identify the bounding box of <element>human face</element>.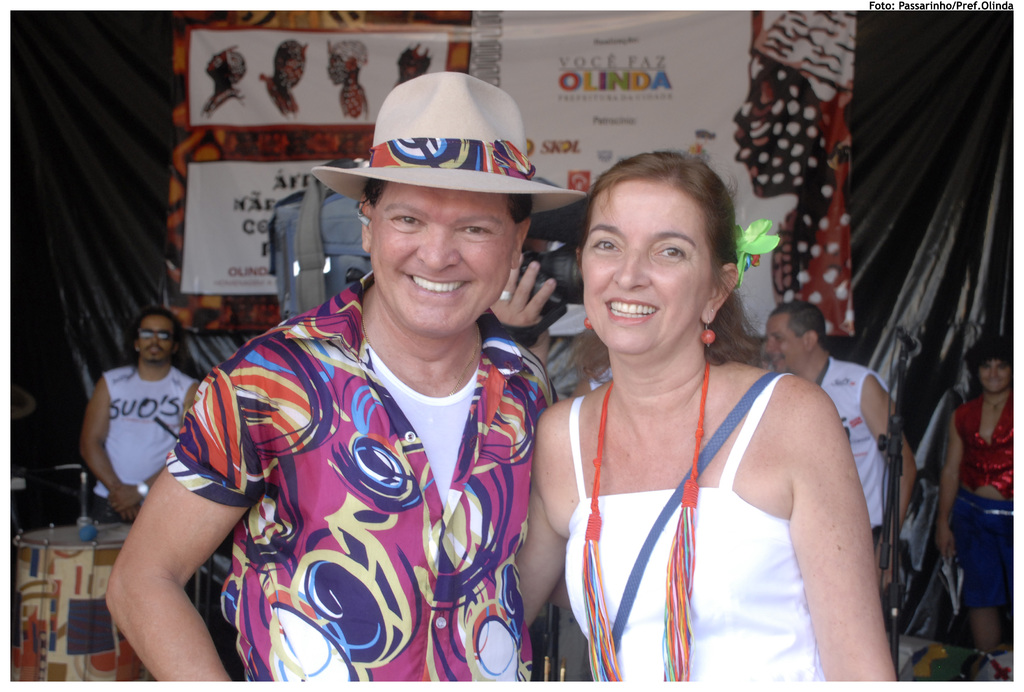
region(374, 184, 512, 337).
